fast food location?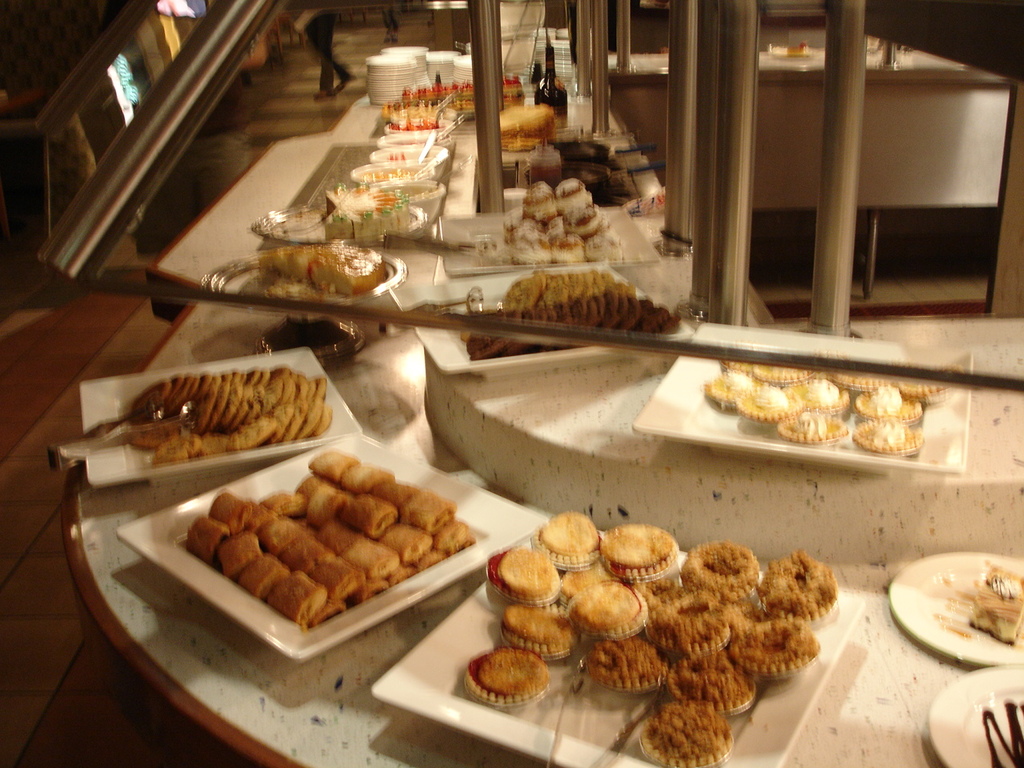
detection(731, 610, 819, 674)
